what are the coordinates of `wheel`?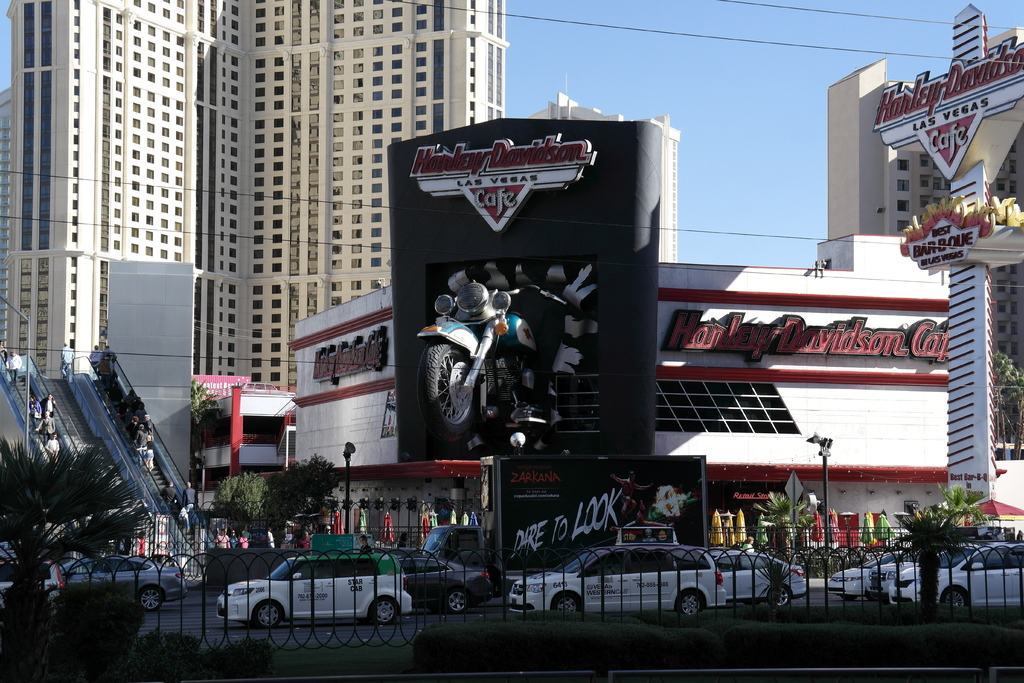
<region>769, 588, 792, 606</region>.
